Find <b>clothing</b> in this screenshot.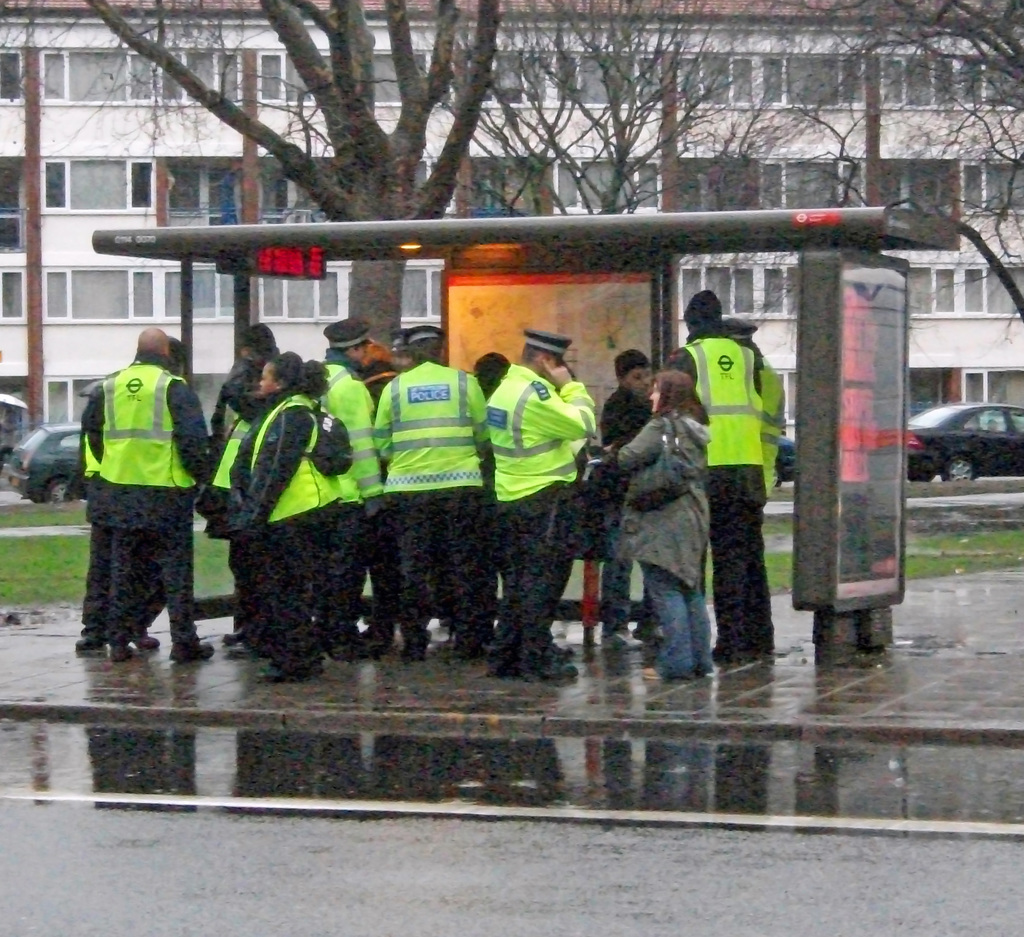
The bounding box for <b>clothing</b> is {"x1": 608, "y1": 416, "x2": 711, "y2": 667}.
